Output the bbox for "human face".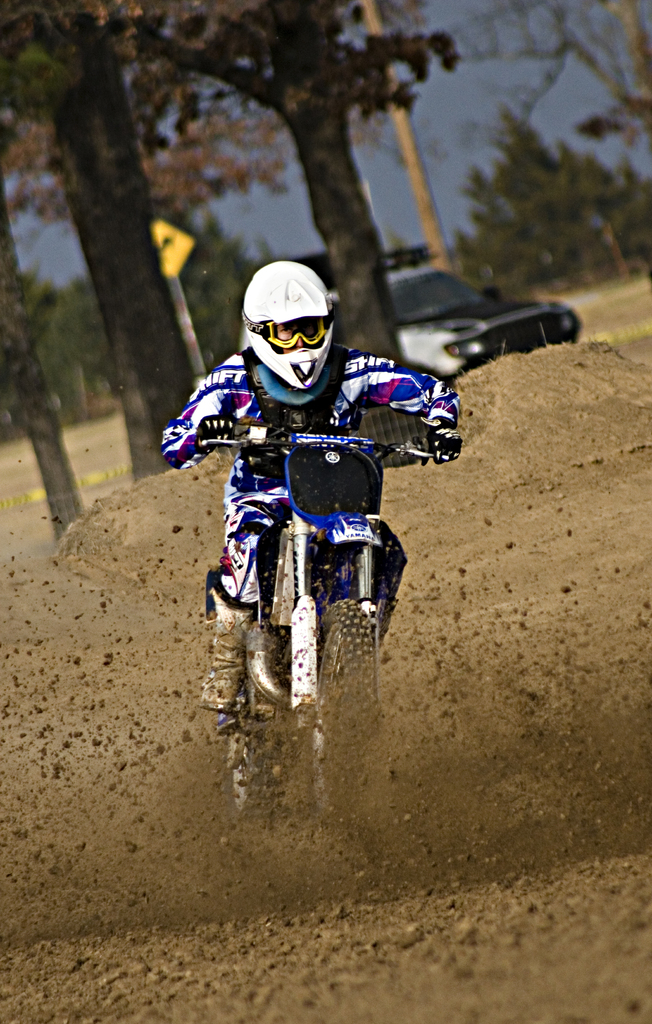
detection(271, 320, 319, 349).
